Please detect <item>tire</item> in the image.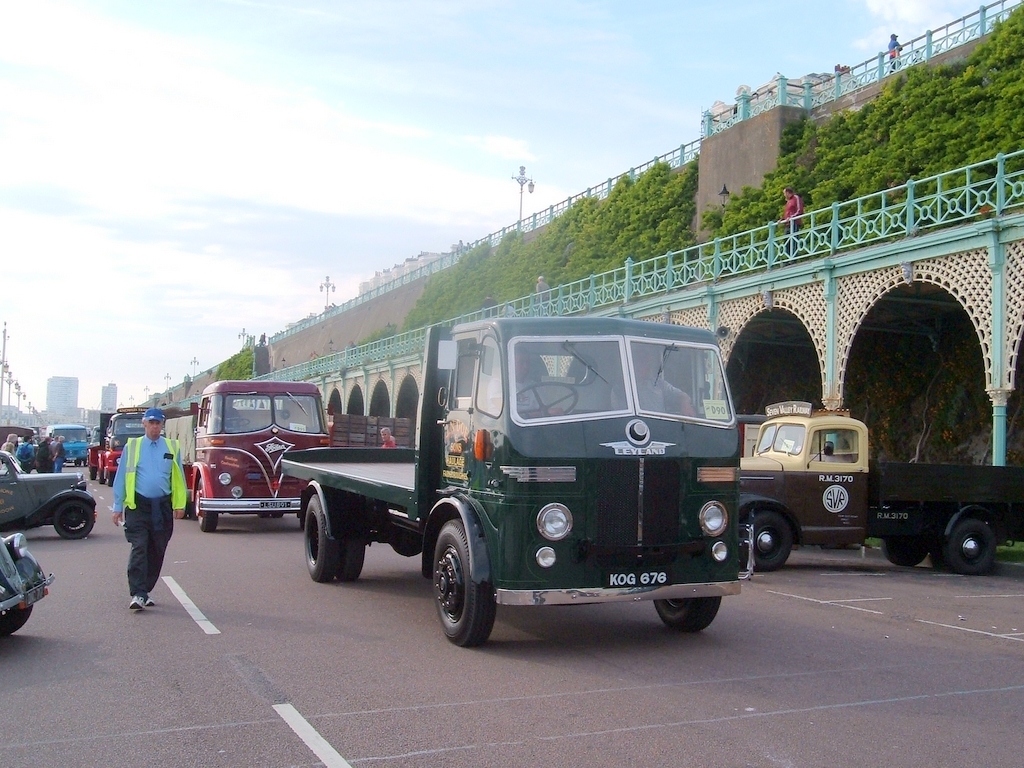
BBox(55, 499, 96, 540).
